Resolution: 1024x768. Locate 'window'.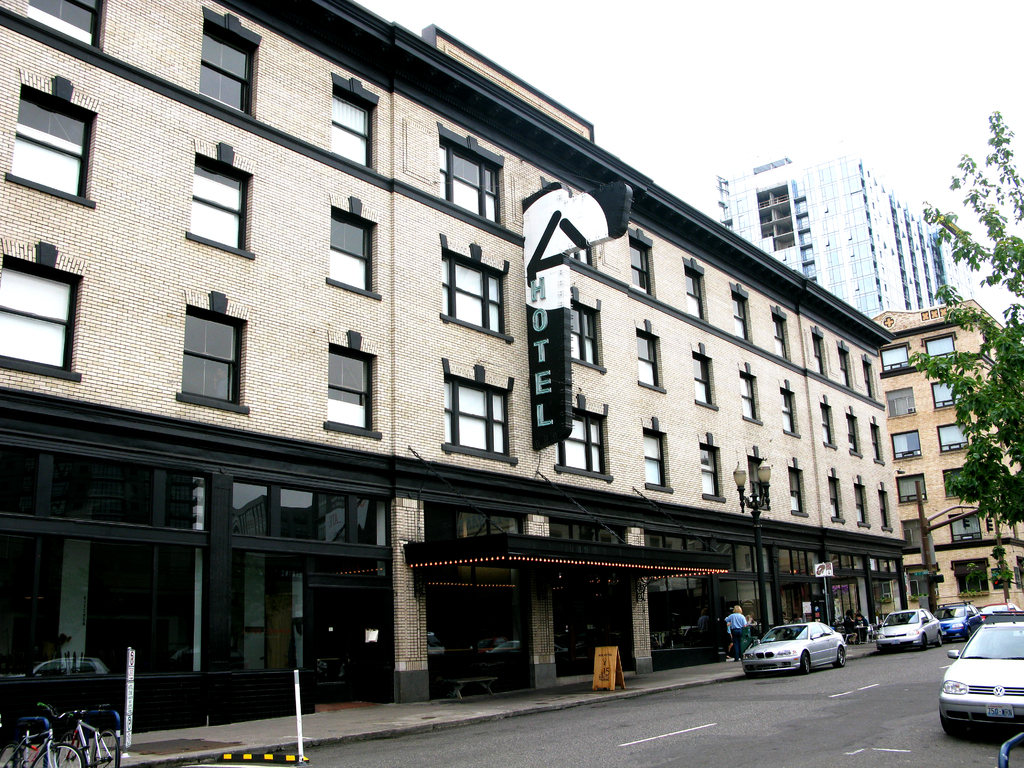
<bbox>174, 289, 236, 411</bbox>.
